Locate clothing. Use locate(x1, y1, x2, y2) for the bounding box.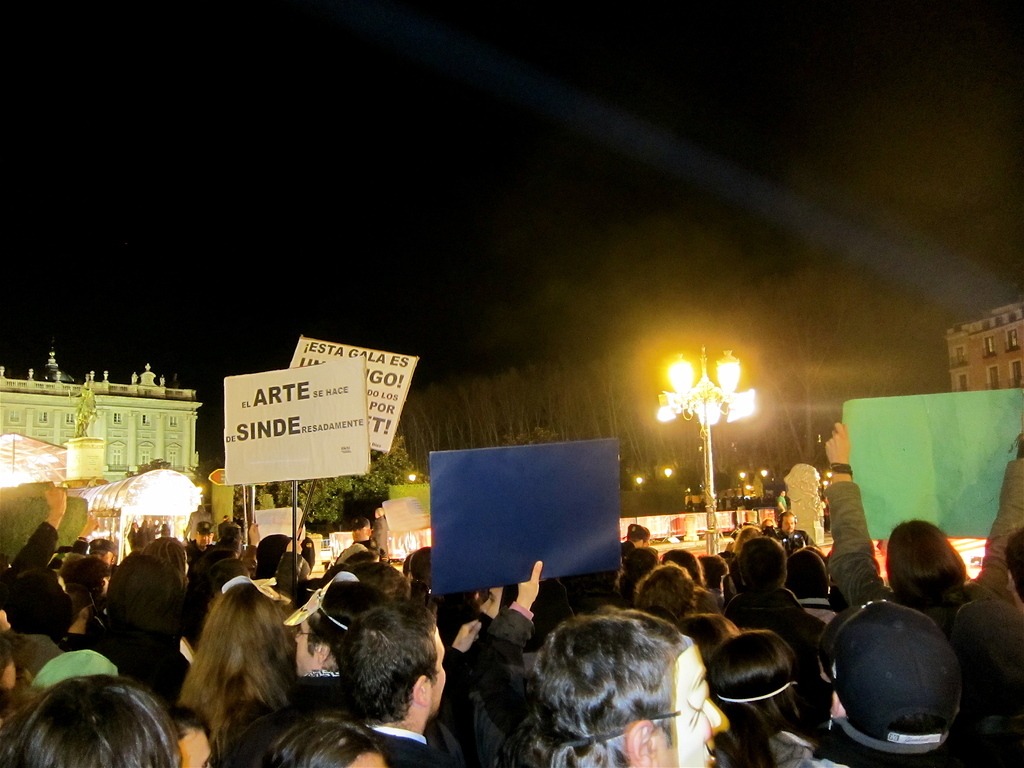
locate(730, 586, 836, 730).
